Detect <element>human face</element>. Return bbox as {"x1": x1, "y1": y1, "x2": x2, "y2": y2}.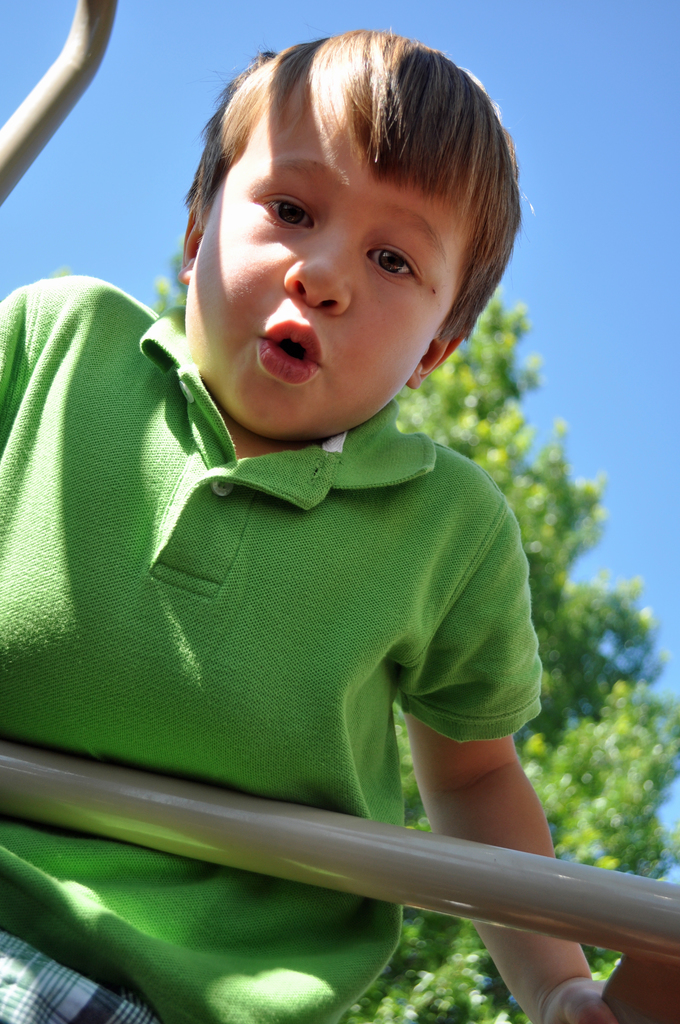
{"x1": 182, "y1": 78, "x2": 462, "y2": 438}.
